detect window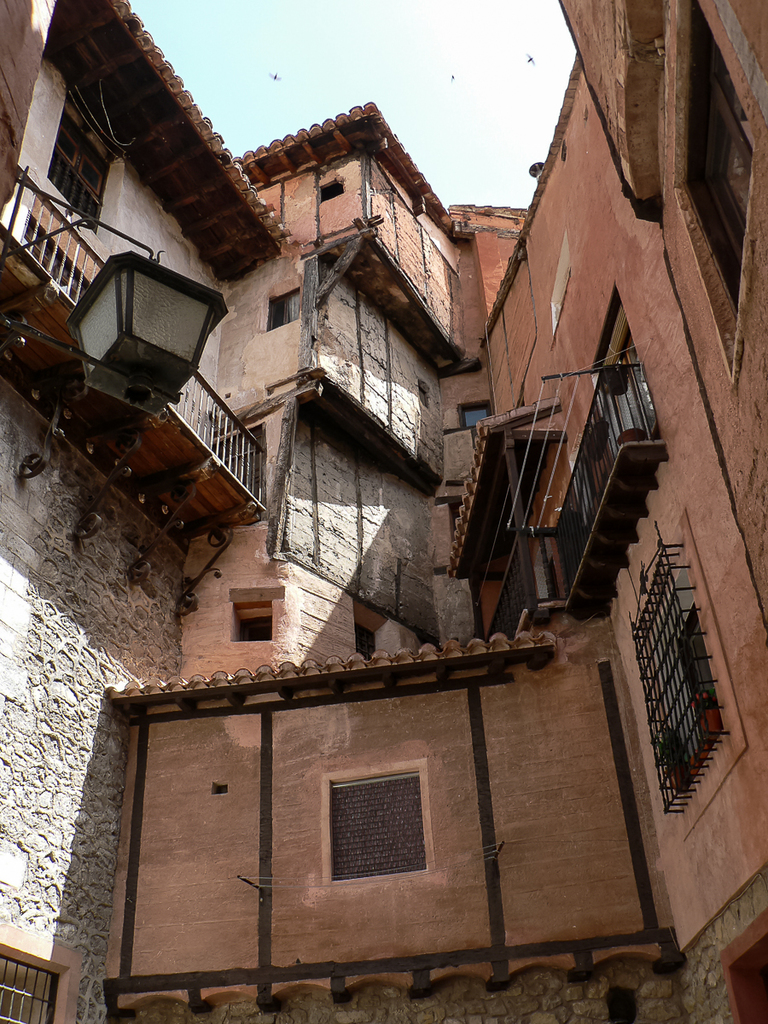
{"left": 353, "top": 593, "right": 400, "bottom": 653}
